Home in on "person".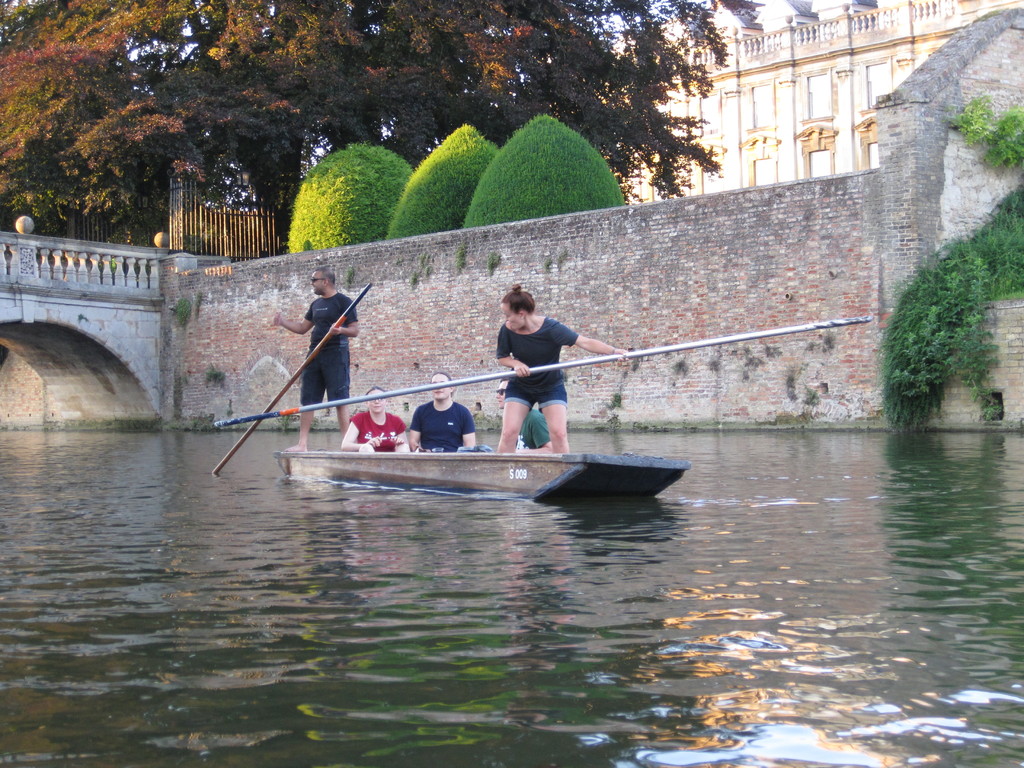
Homed in at select_region(410, 367, 475, 451).
